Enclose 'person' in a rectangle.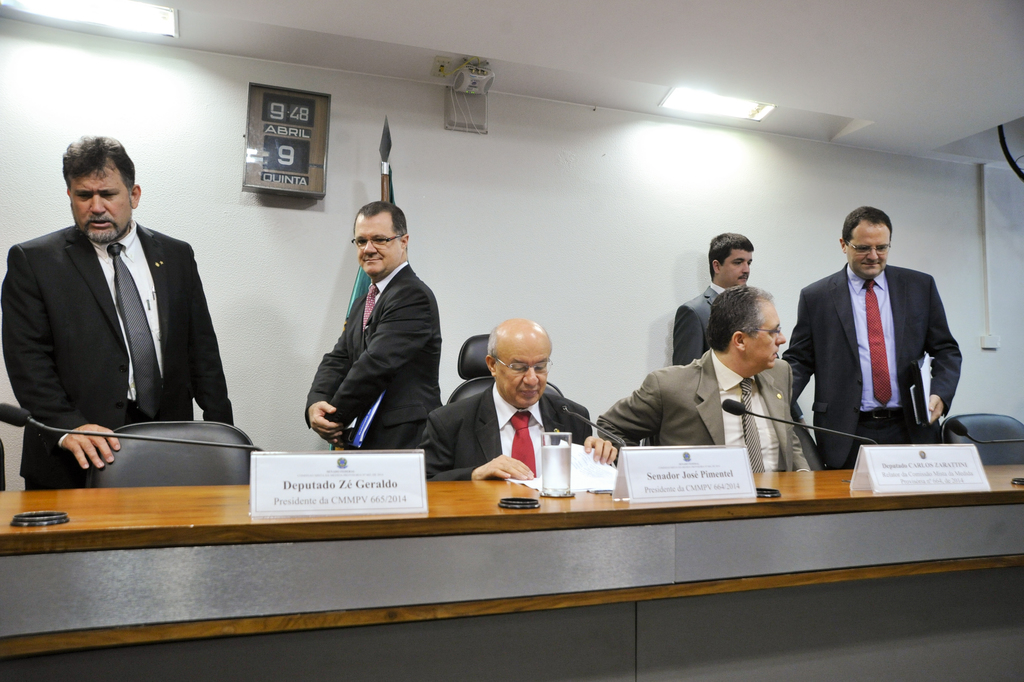
[x1=781, y1=207, x2=959, y2=473].
